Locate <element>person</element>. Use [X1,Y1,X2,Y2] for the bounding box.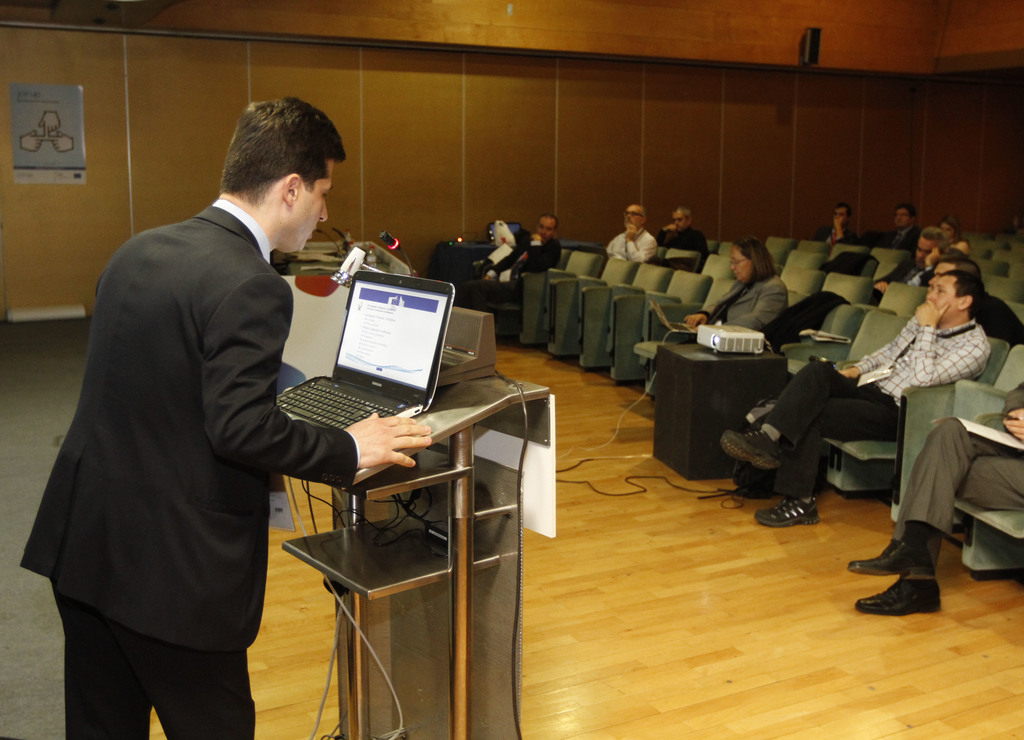
[876,196,920,253].
